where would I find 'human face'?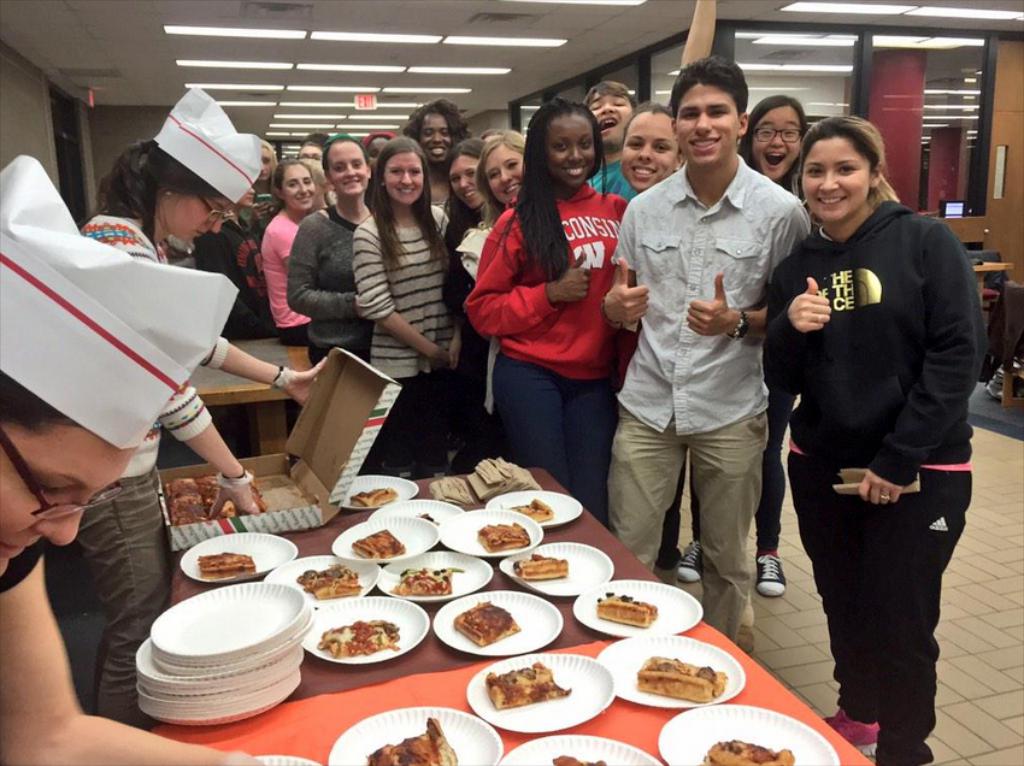
At <bbox>322, 136, 372, 199</bbox>.
